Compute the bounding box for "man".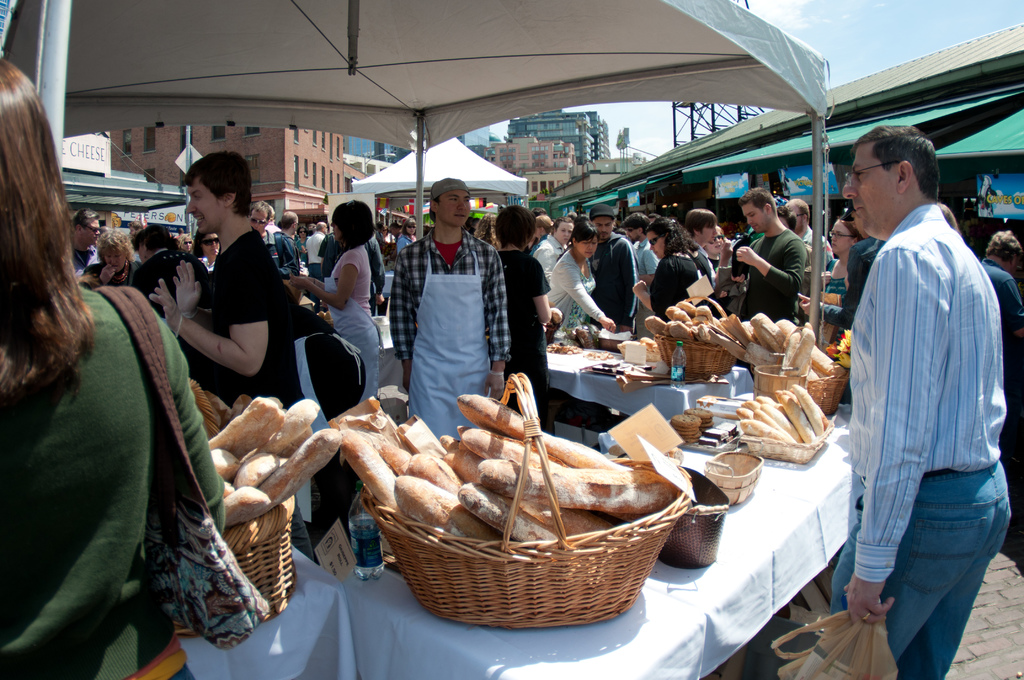
l=978, t=229, r=1022, b=331.
